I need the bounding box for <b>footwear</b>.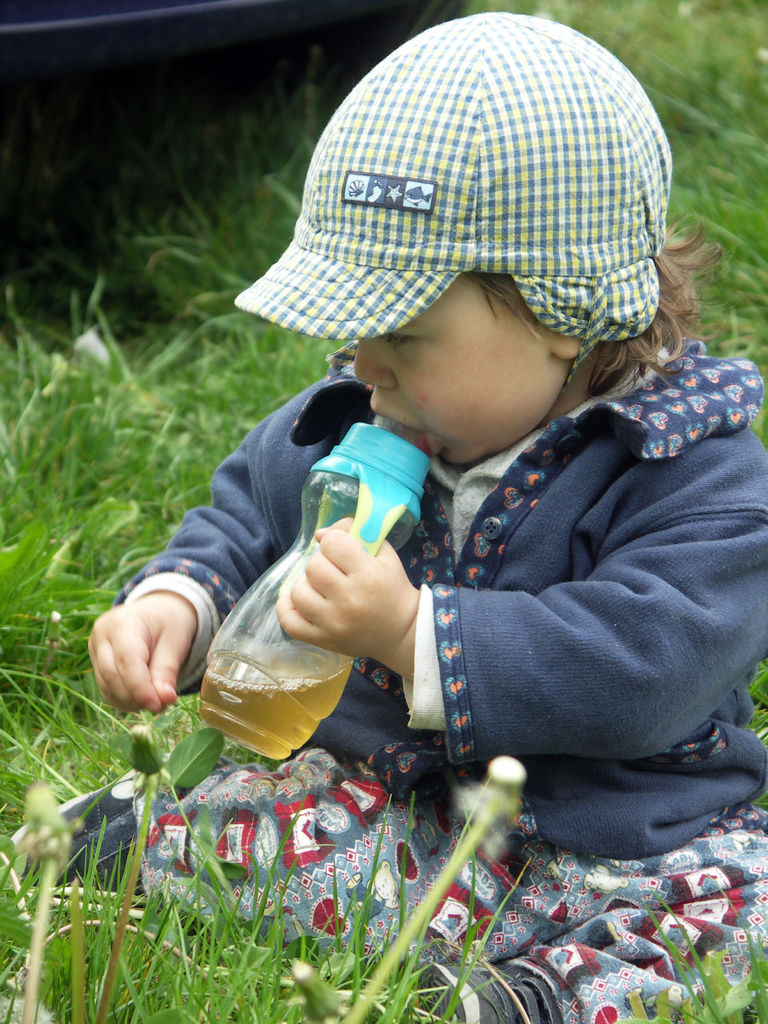
Here it is: <region>11, 763, 145, 888</region>.
